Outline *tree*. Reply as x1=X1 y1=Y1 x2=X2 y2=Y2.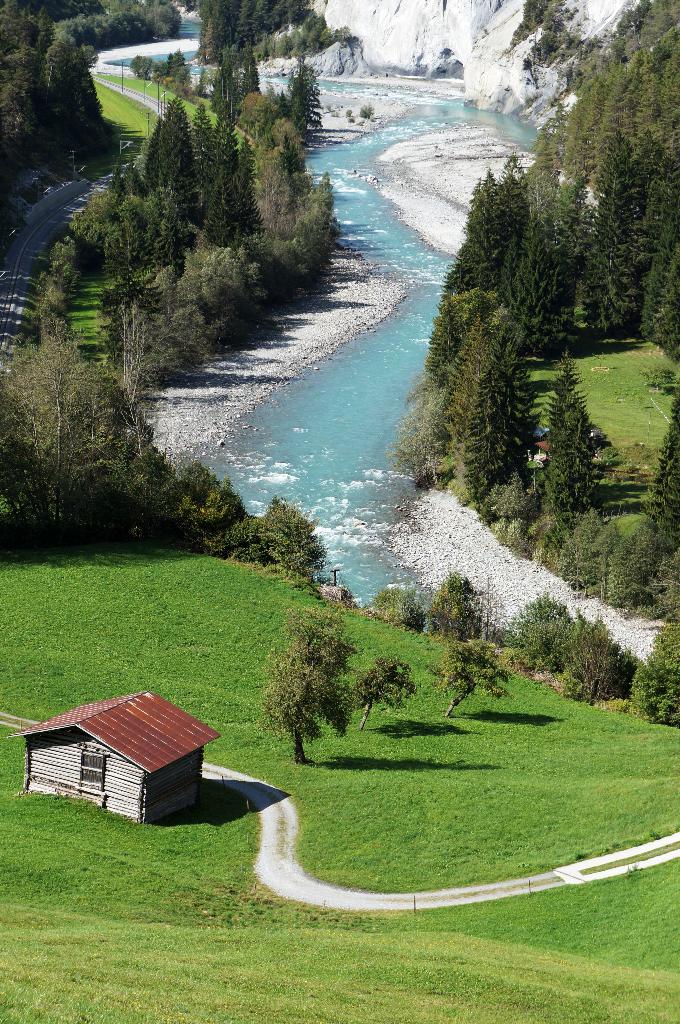
x1=127 y1=452 x2=244 y2=561.
